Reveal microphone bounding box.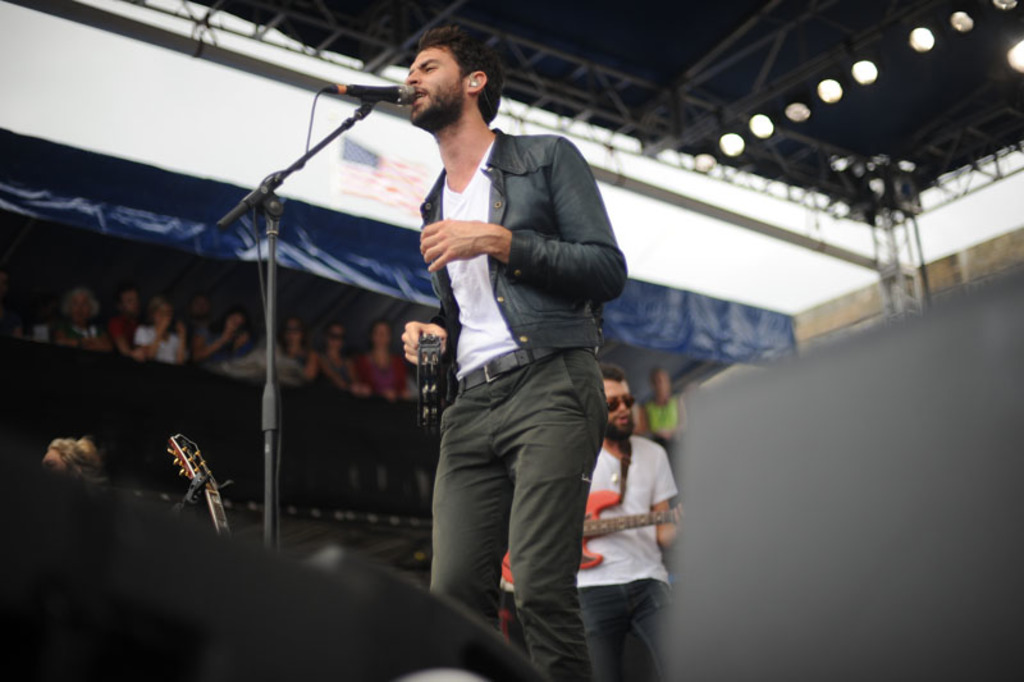
Revealed: <region>314, 77, 411, 104</region>.
